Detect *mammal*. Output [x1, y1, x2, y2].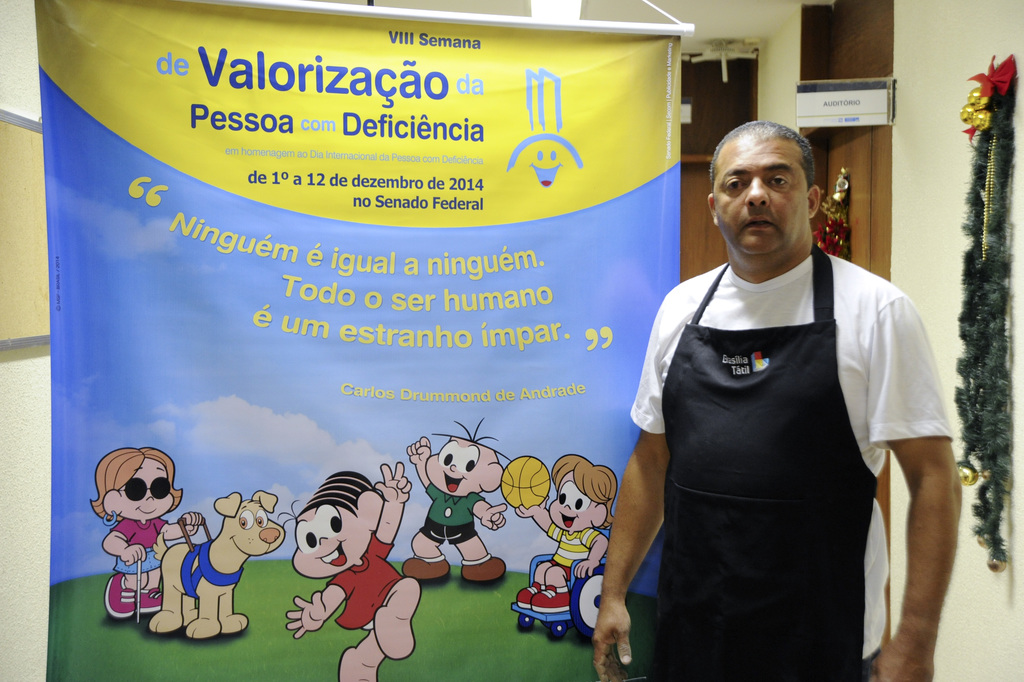
[149, 485, 283, 636].
